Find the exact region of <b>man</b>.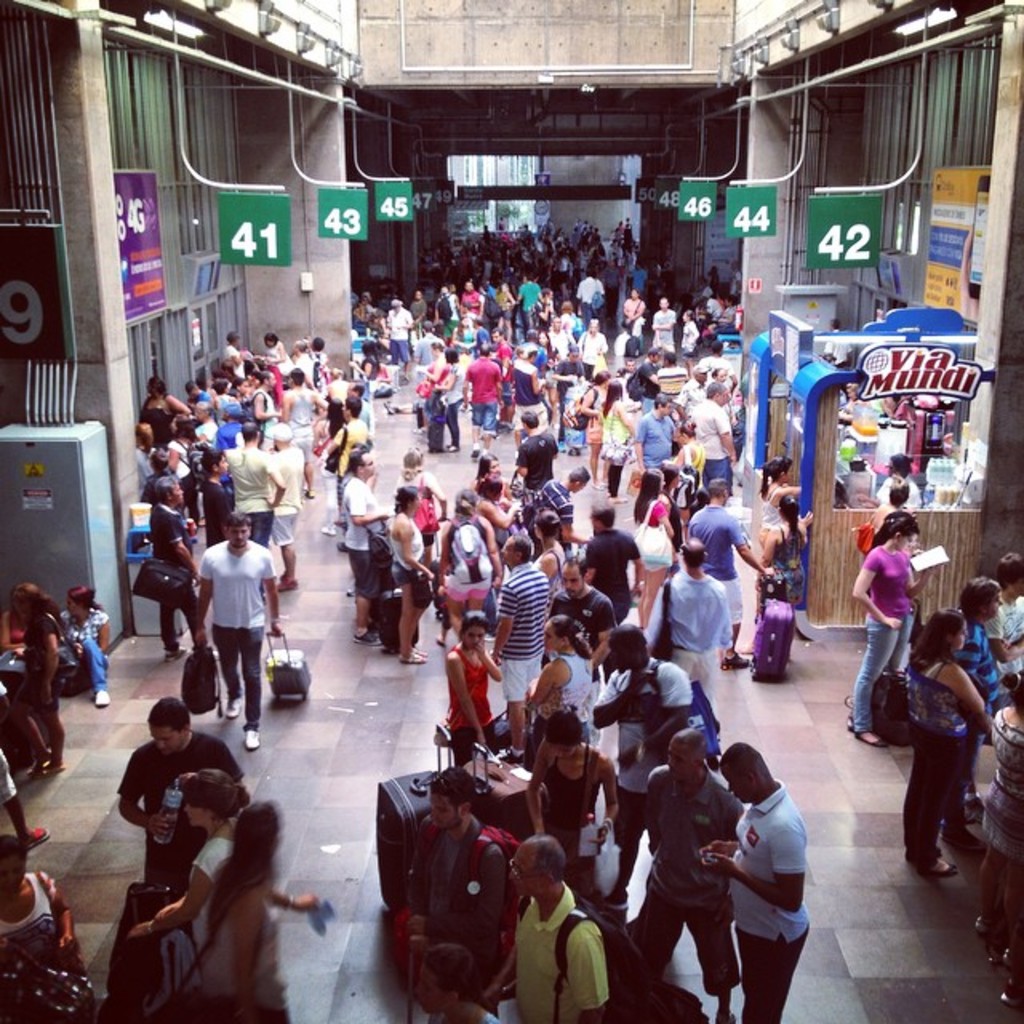
Exact region: <bbox>952, 576, 1005, 822</bbox>.
